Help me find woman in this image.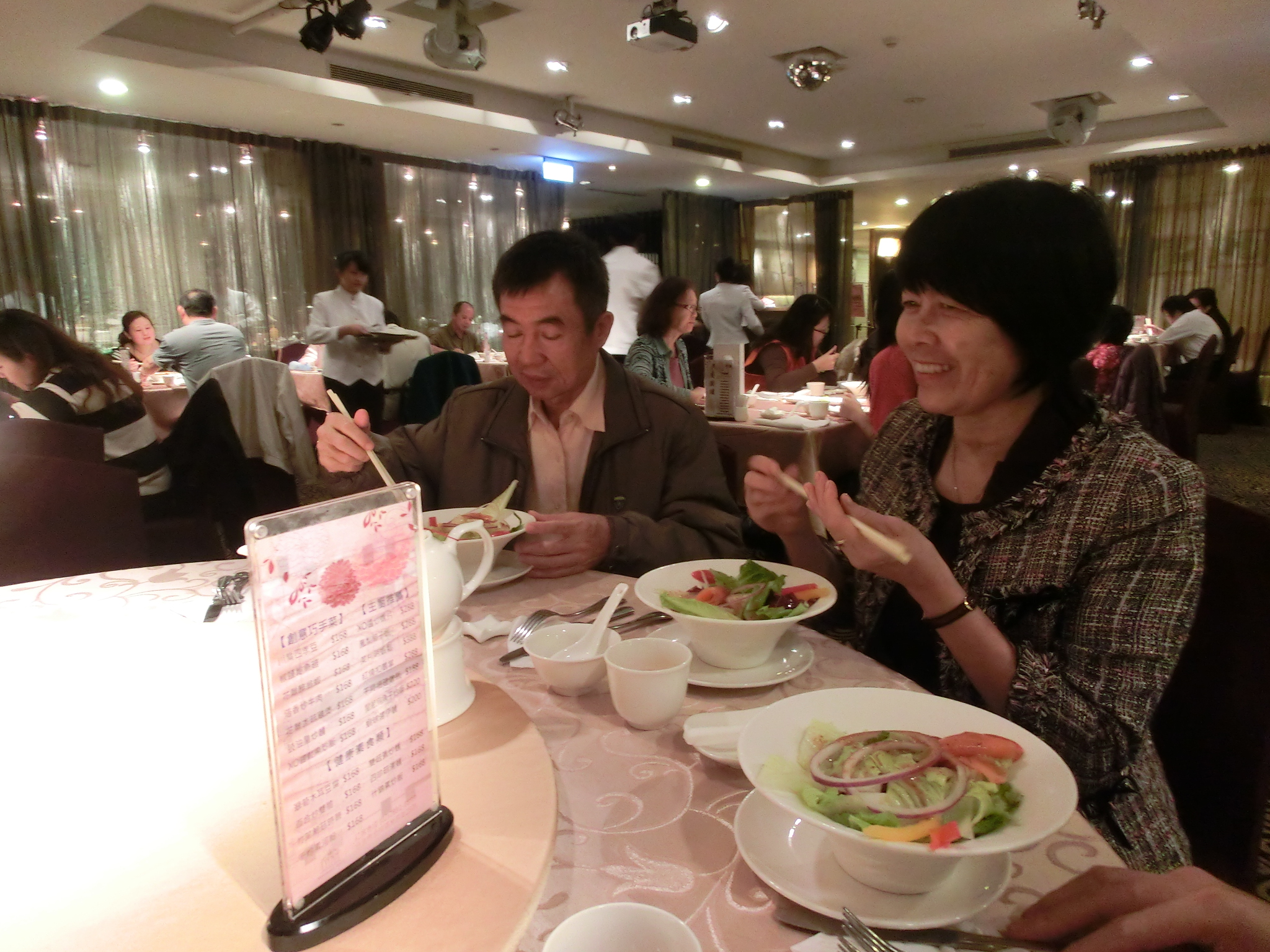
Found it: pyautogui.locateOnScreen(494, 110, 752, 490).
